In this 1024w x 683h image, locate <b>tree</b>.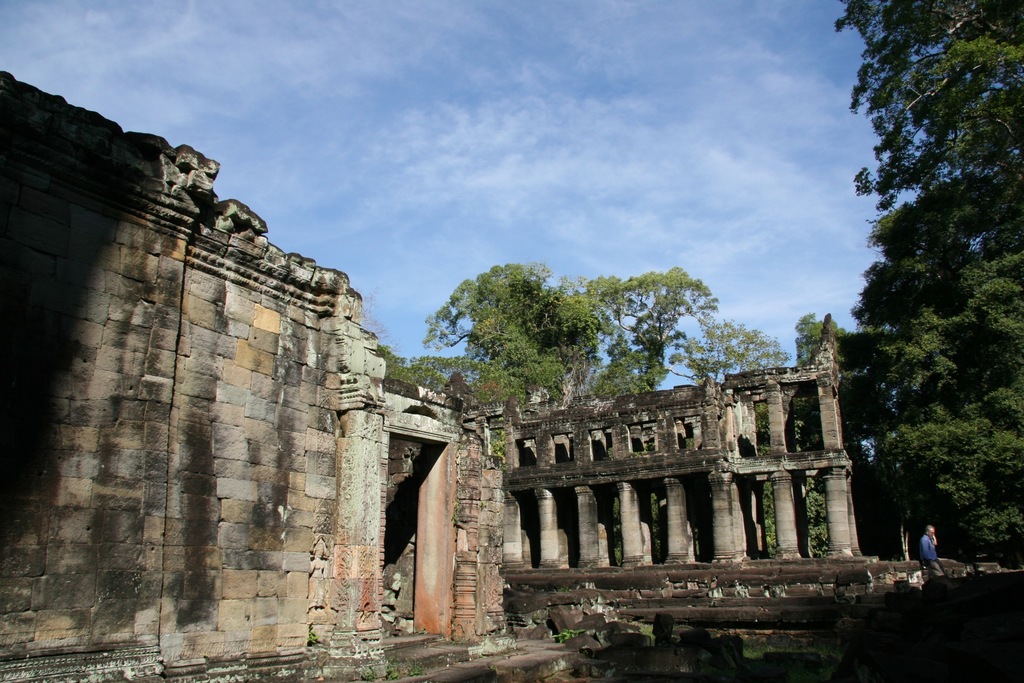
Bounding box: left=369, top=259, right=717, bottom=417.
